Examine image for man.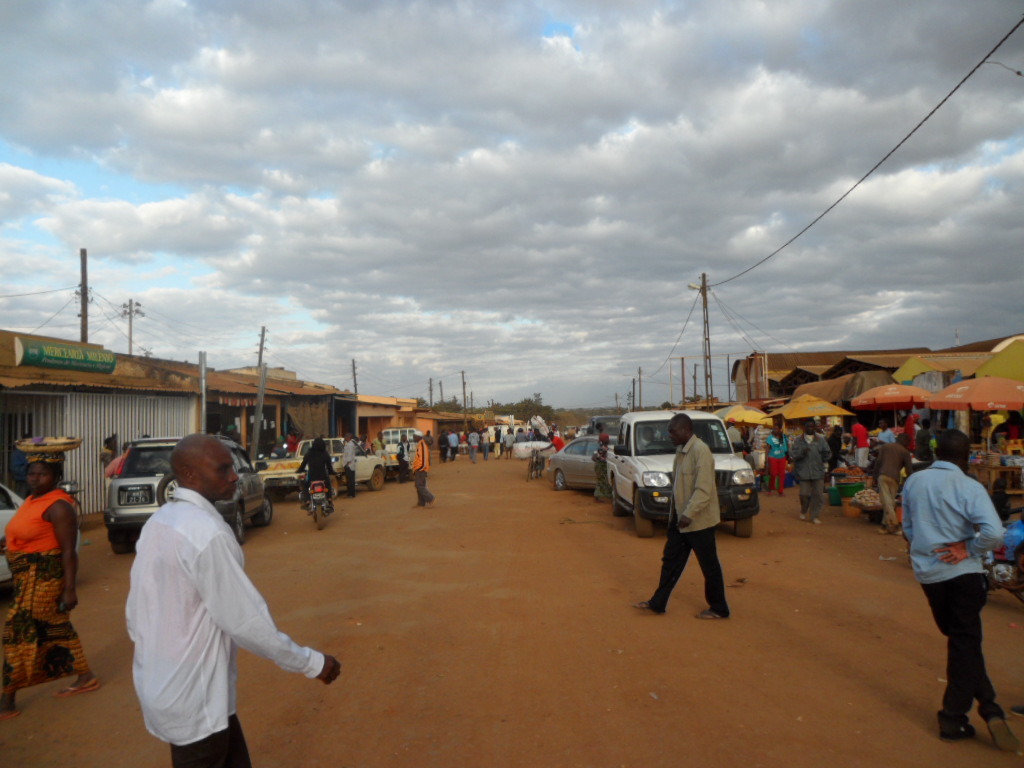
Examination result: region(338, 432, 356, 501).
